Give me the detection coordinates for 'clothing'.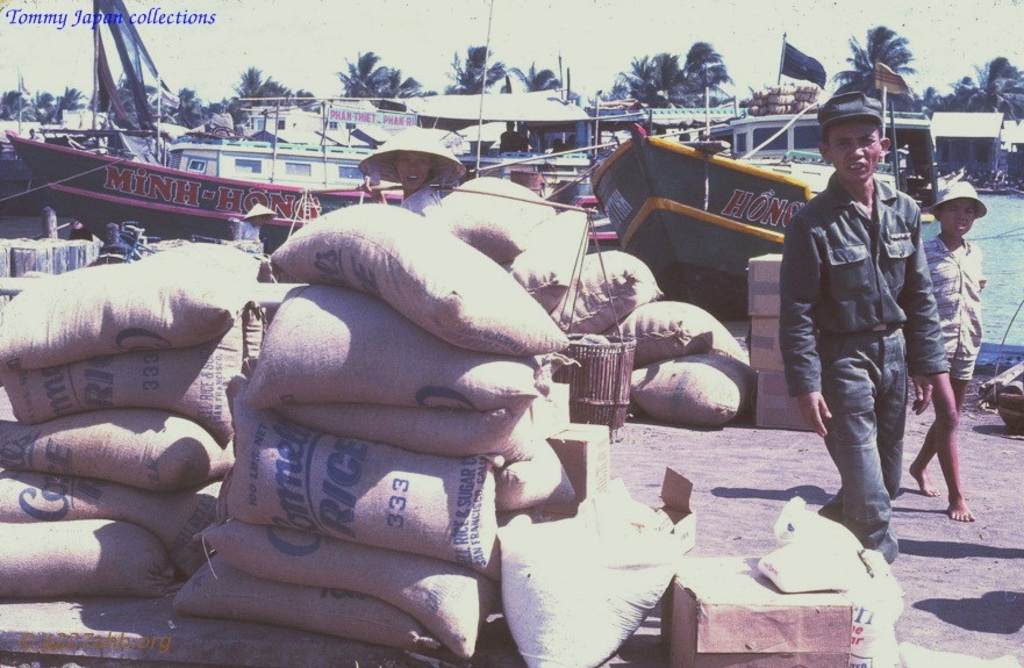
x1=401 y1=185 x2=445 y2=222.
